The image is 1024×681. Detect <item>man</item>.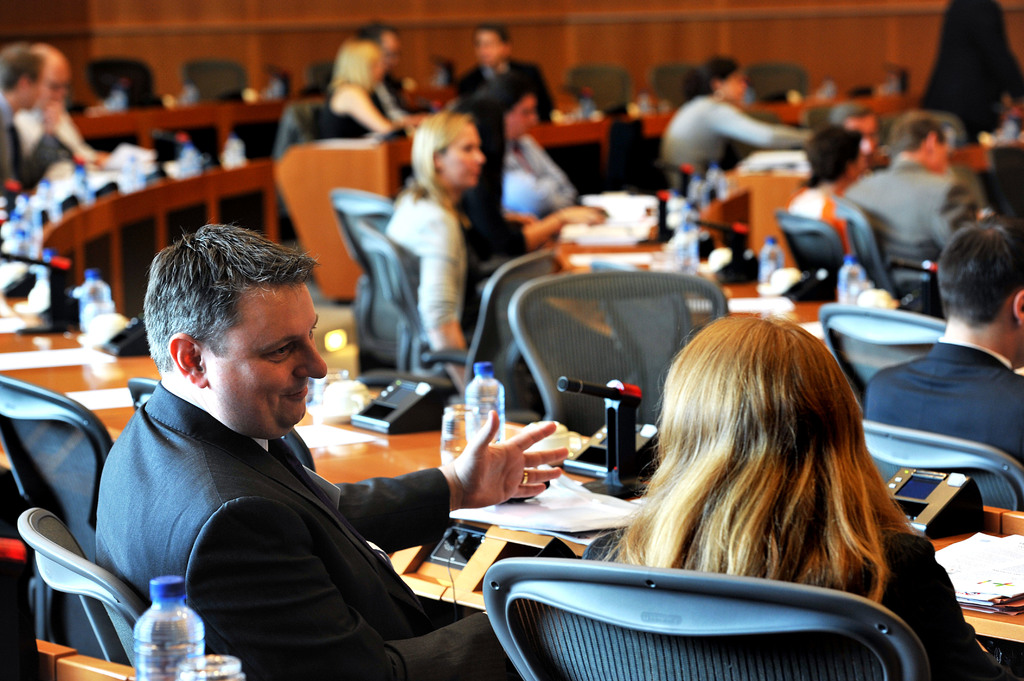
Detection: bbox(442, 13, 570, 124).
